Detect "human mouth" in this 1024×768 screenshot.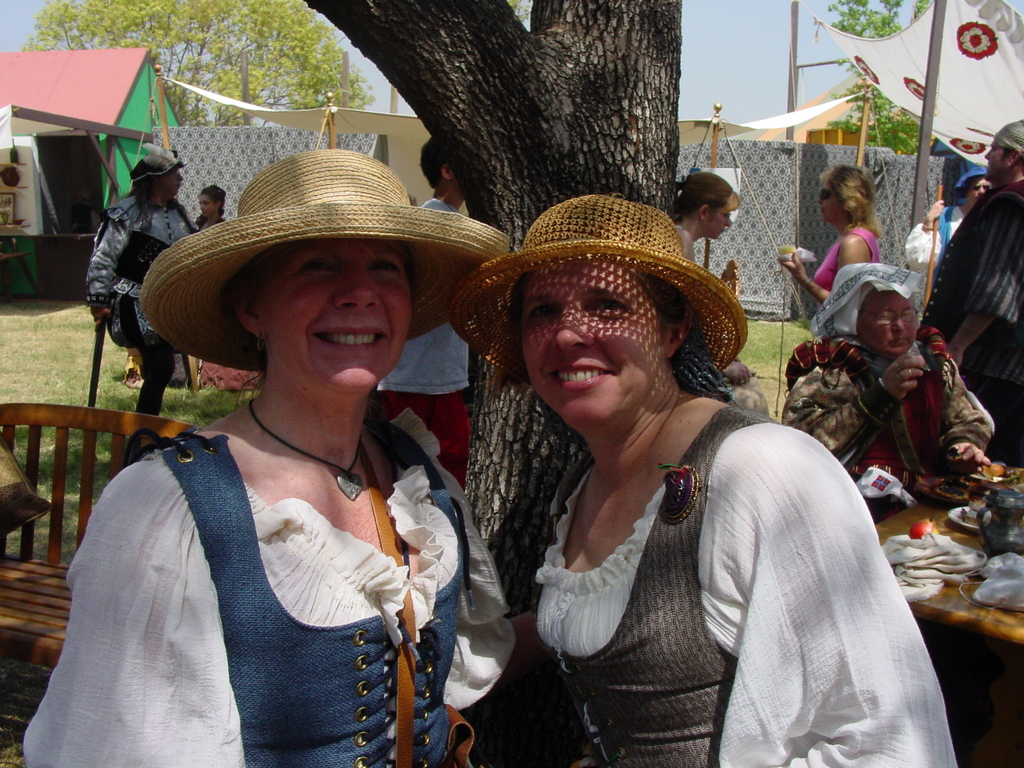
Detection: BBox(319, 322, 388, 359).
